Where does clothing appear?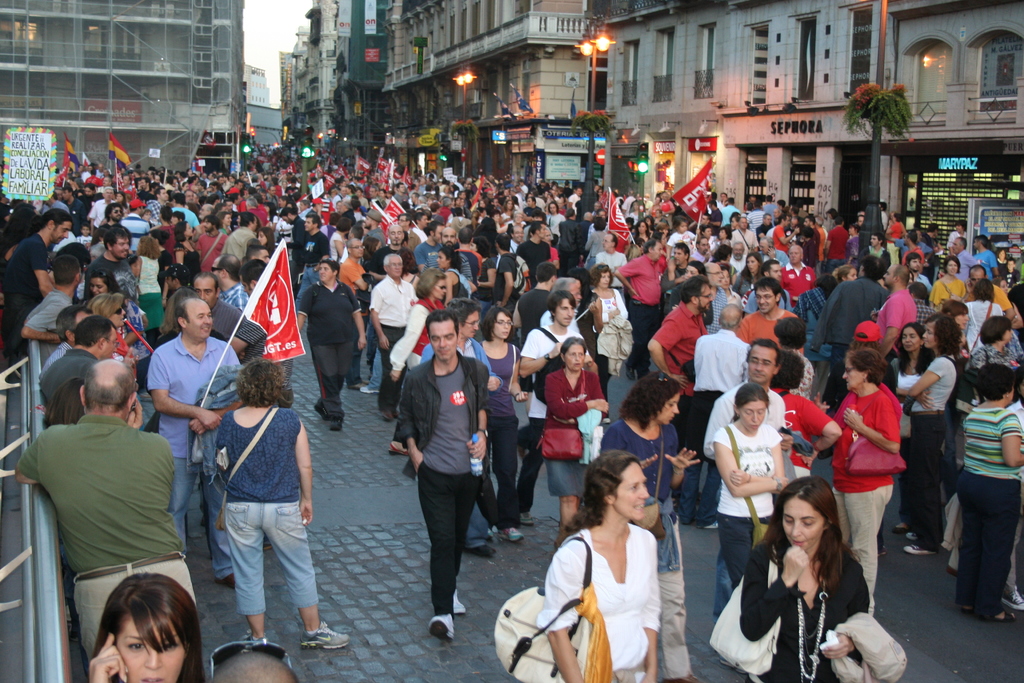
Appears at (left=227, top=223, right=260, bottom=273).
